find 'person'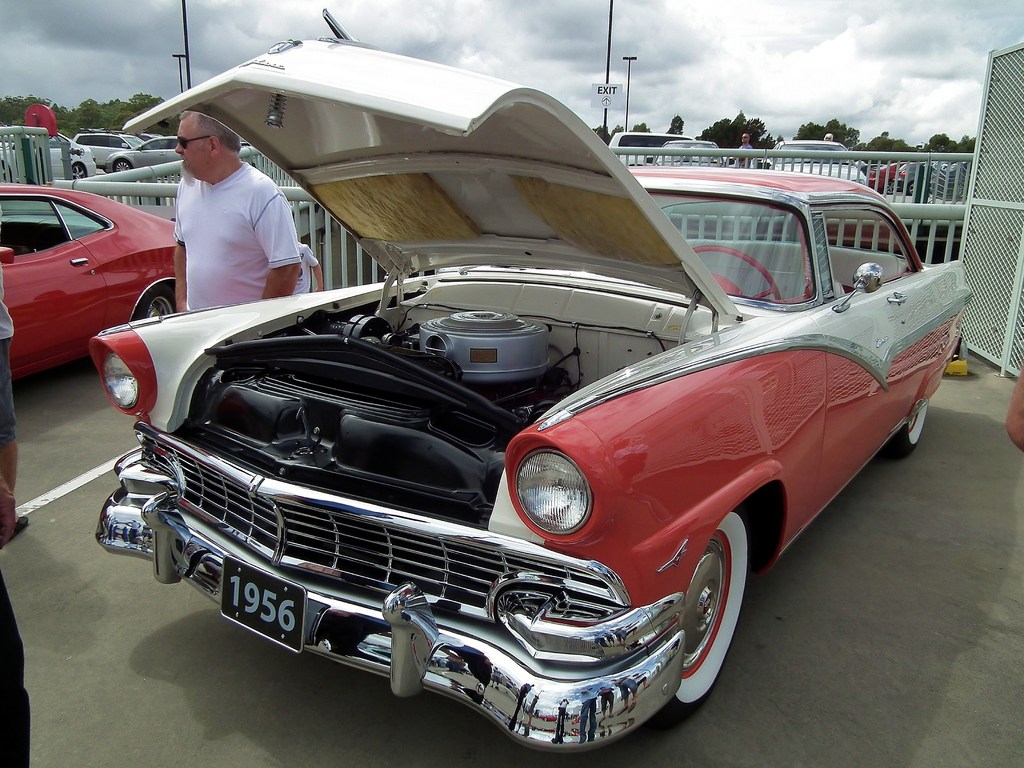
pyautogui.locateOnScreen(730, 133, 753, 169)
